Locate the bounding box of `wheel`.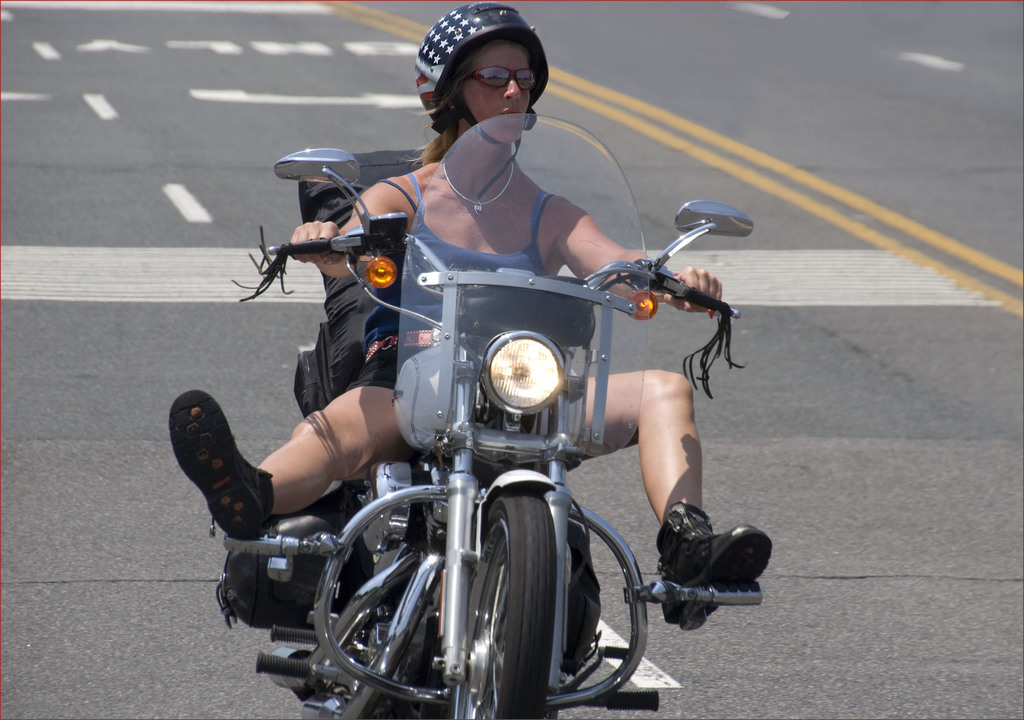
Bounding box: 447/489/560/719.
